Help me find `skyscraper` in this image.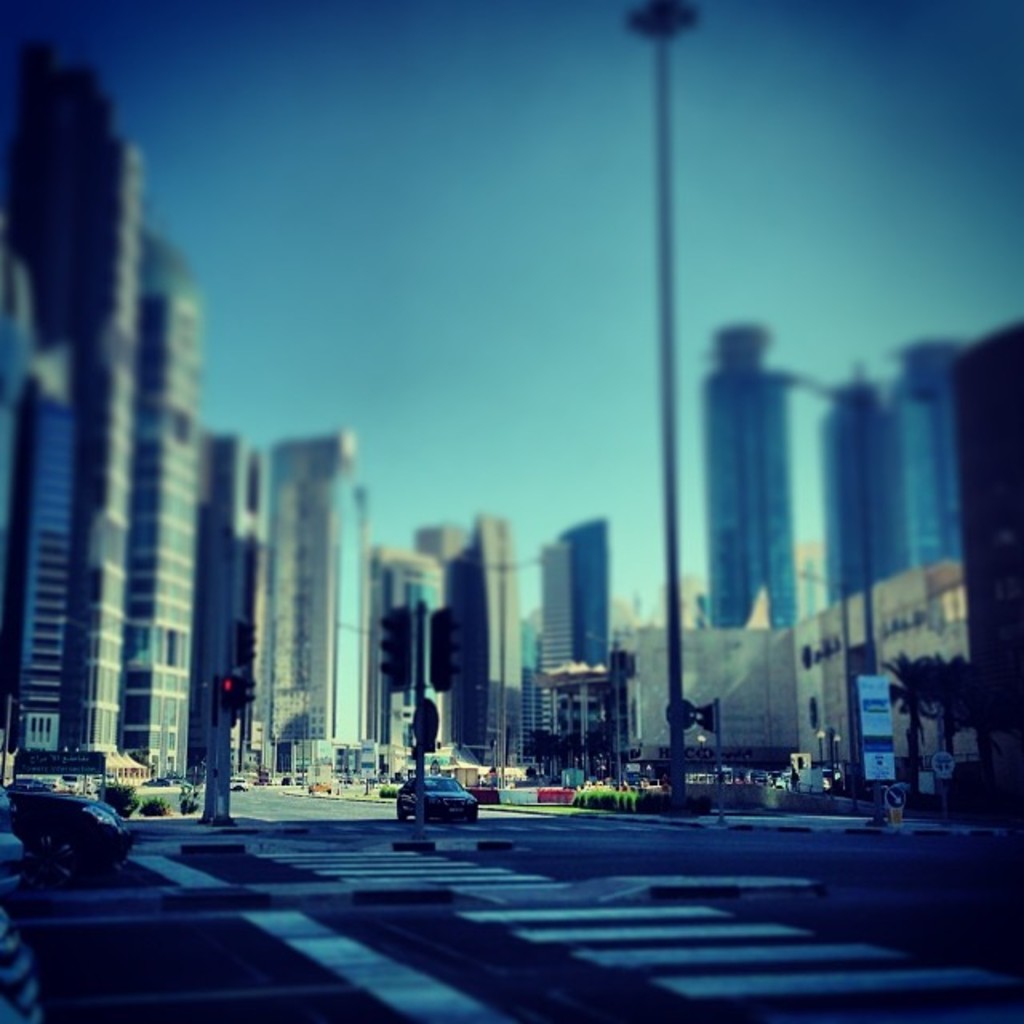
Found it: x1=707, y1=322, x2=851, y2=757.
